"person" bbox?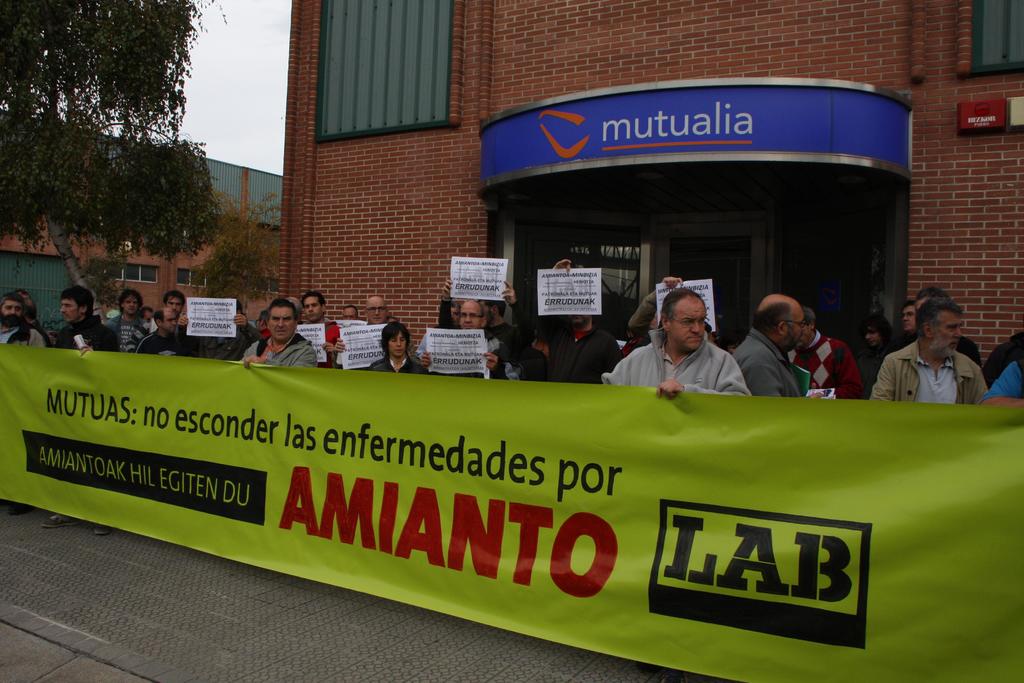
rect(425, 300, 504, 375)
